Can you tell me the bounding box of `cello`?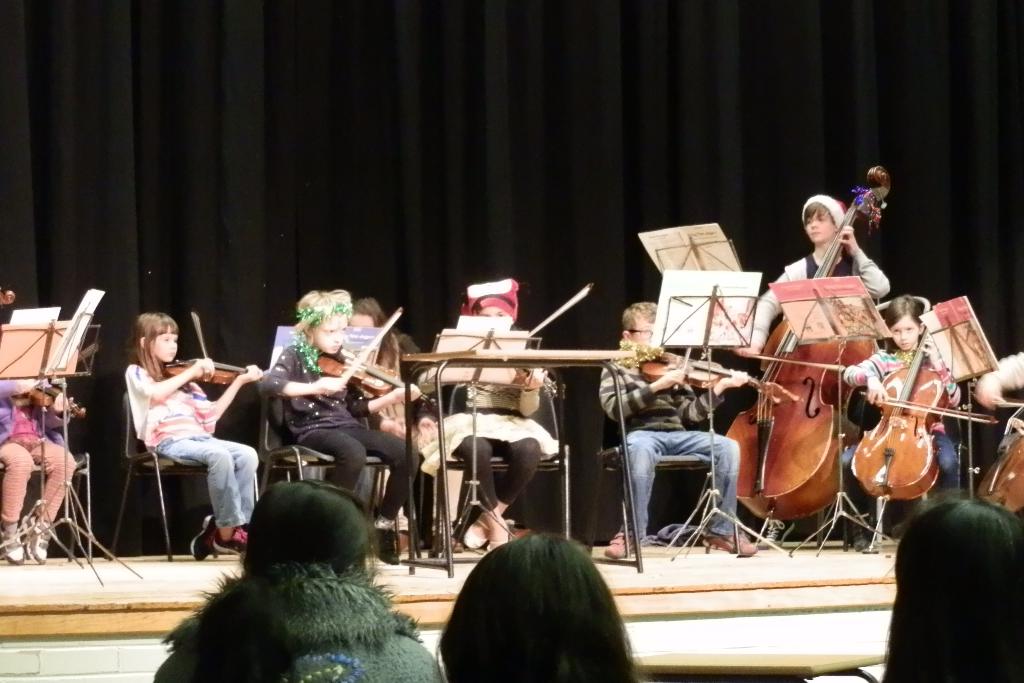
BBox(314, 307, 440, 415).
